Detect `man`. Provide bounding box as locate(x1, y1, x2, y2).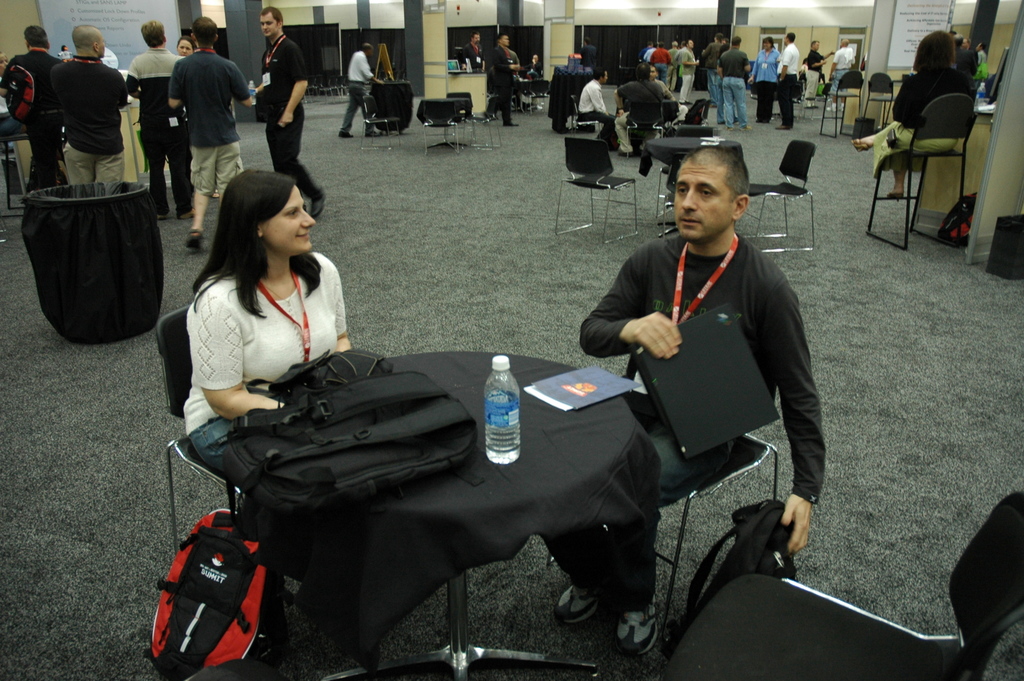
locate(48, 21, 134, 184).
